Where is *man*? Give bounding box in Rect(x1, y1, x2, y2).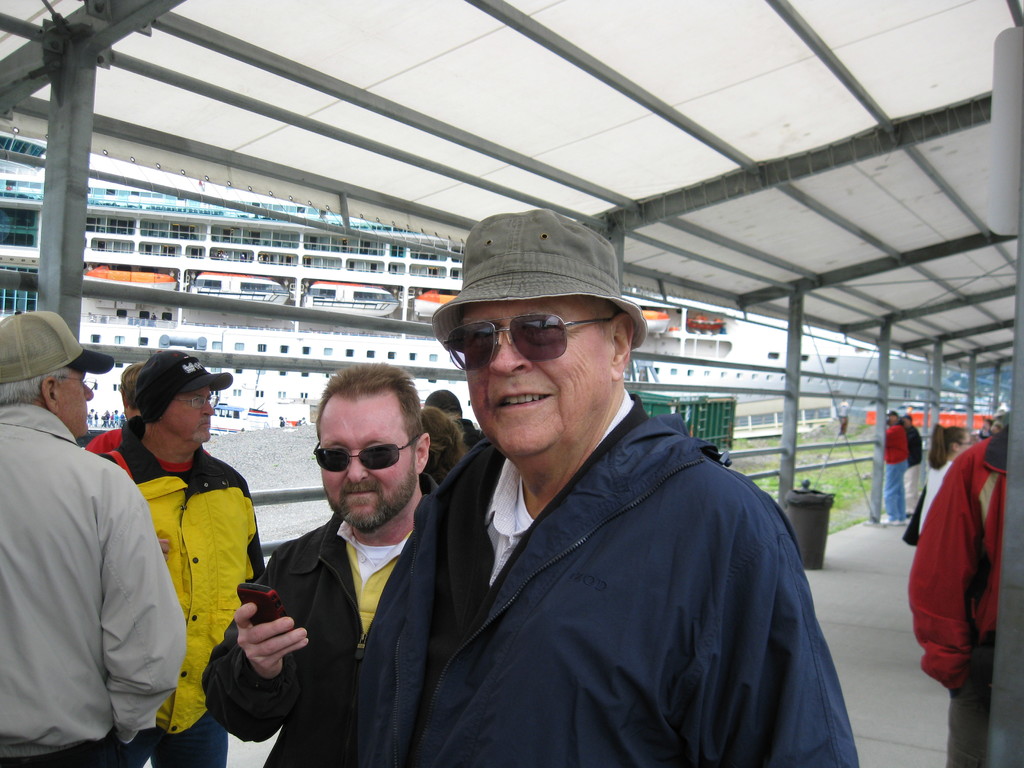
Rect(903, 413, 925, 515).
